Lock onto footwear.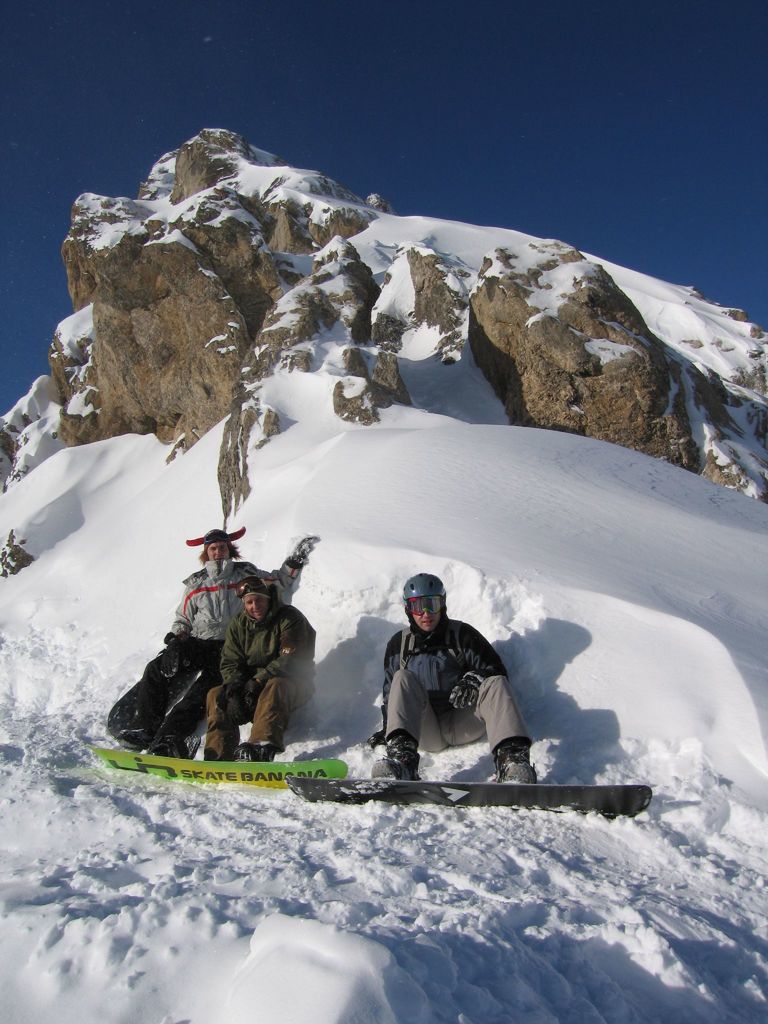
Locked: detection(374, 732, 419, 778).
